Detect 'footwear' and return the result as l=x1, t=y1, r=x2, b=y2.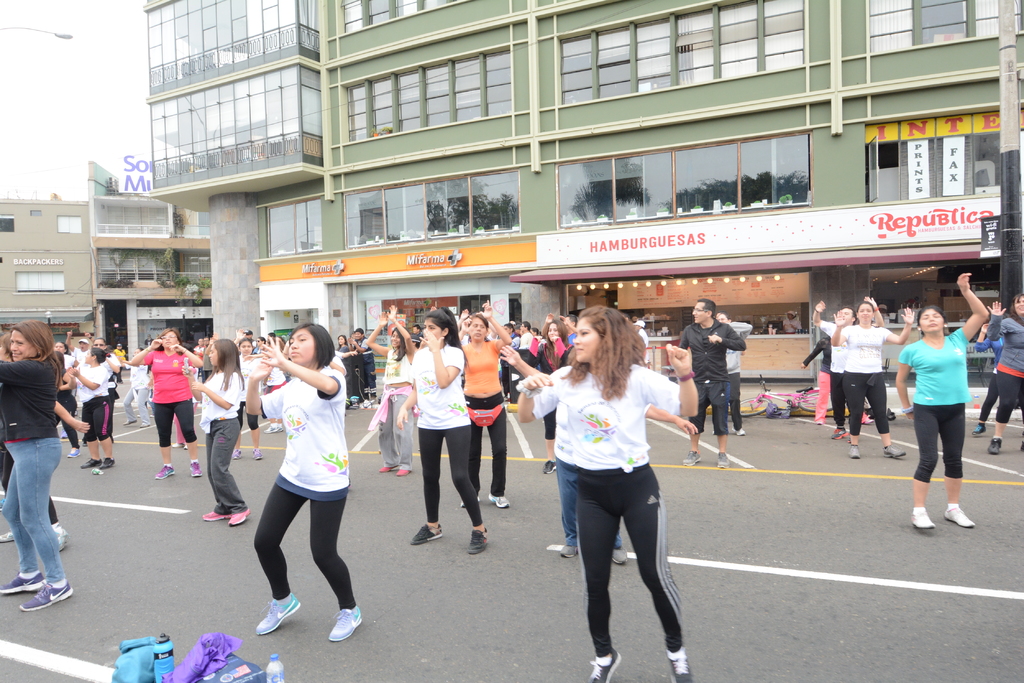
l=0, t=495, r=6, b=516.
